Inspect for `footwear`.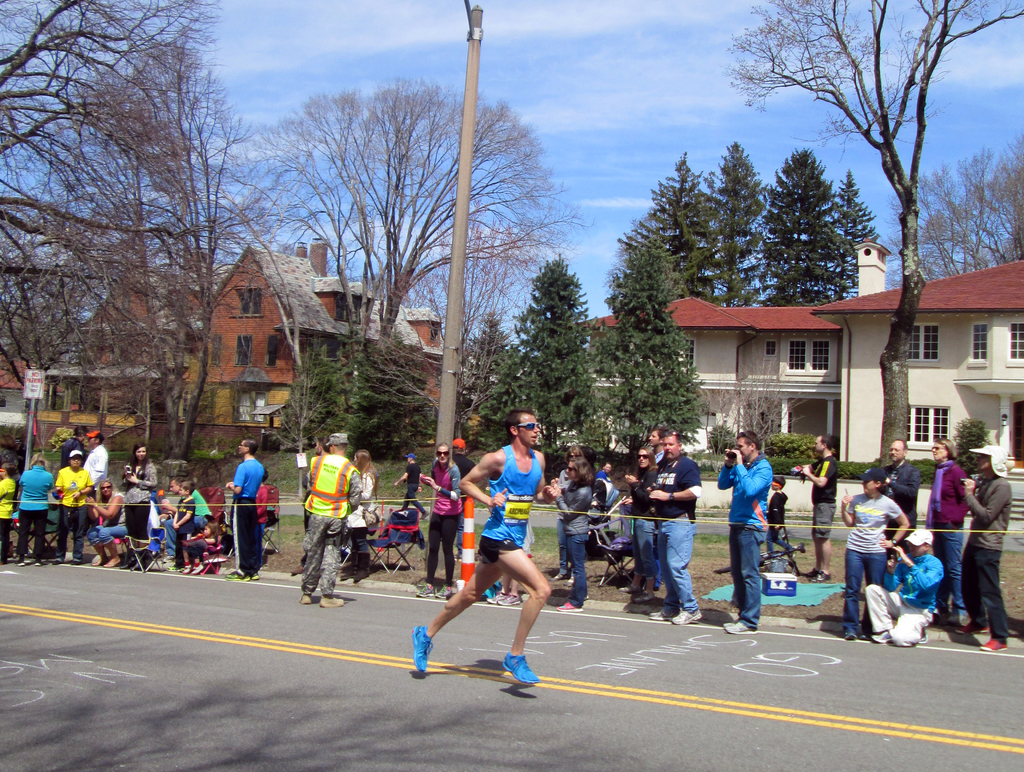
Inspection: box(119, 553, 132, 569).
